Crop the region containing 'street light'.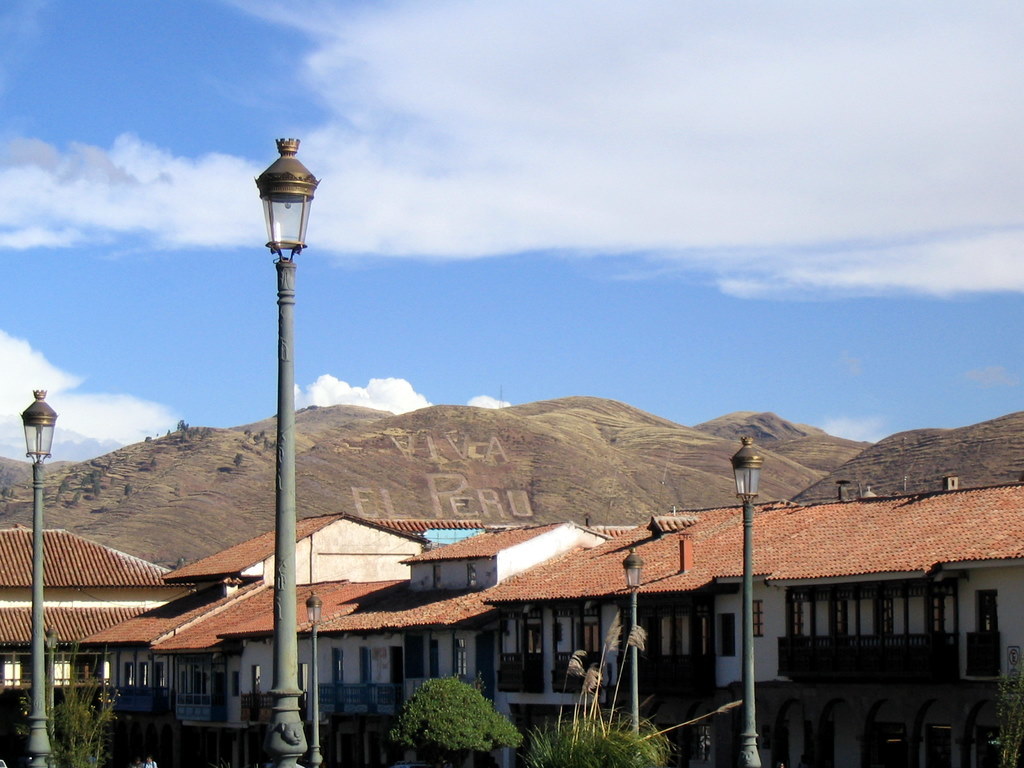
Crop region: l=253, t=133, r=320, b=767.
